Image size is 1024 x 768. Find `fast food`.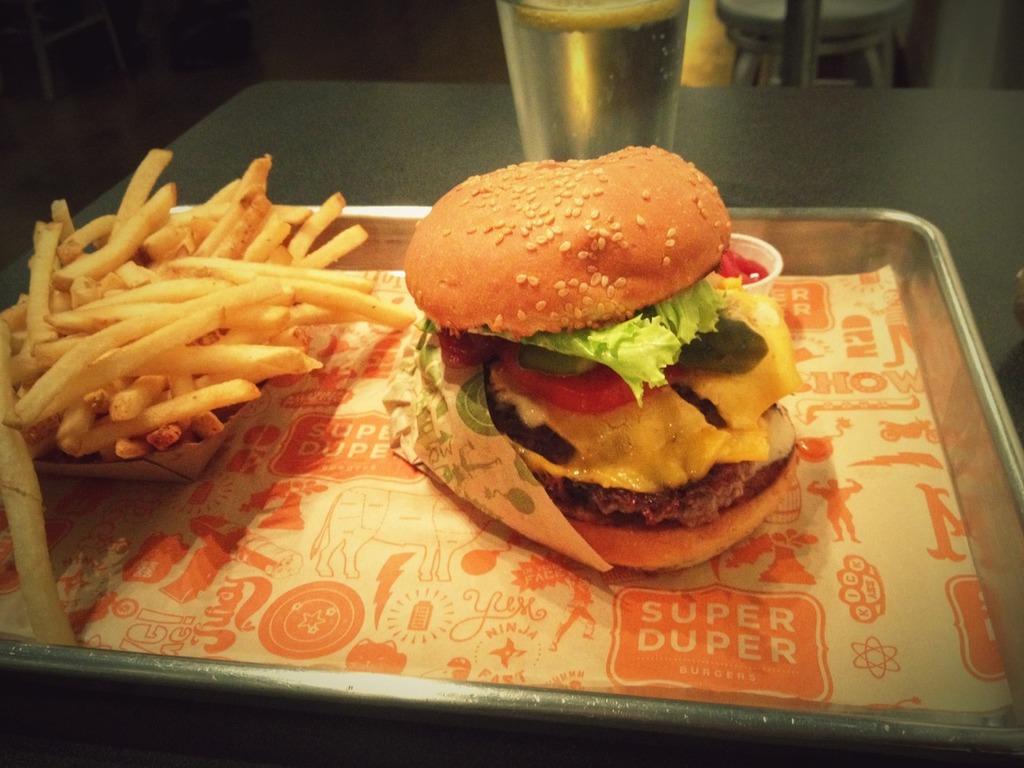
box(144, 418, 182, 450).
